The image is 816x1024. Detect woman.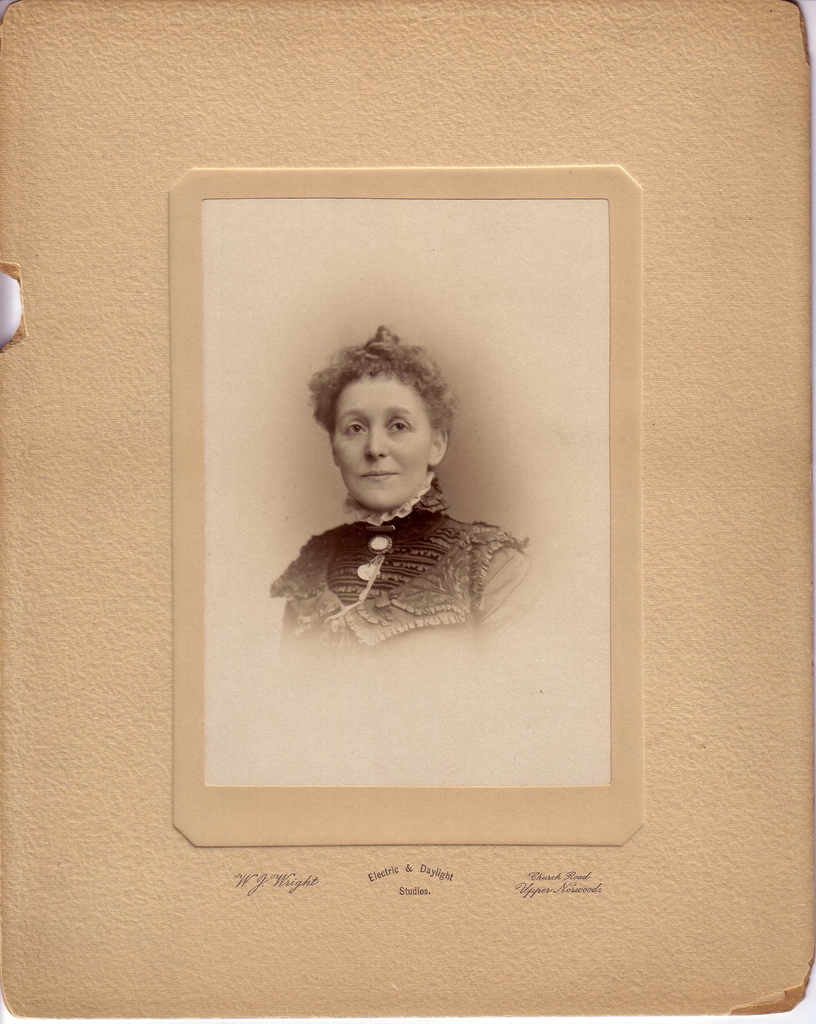
Detection: bbox(261, 321, 522, 668).
